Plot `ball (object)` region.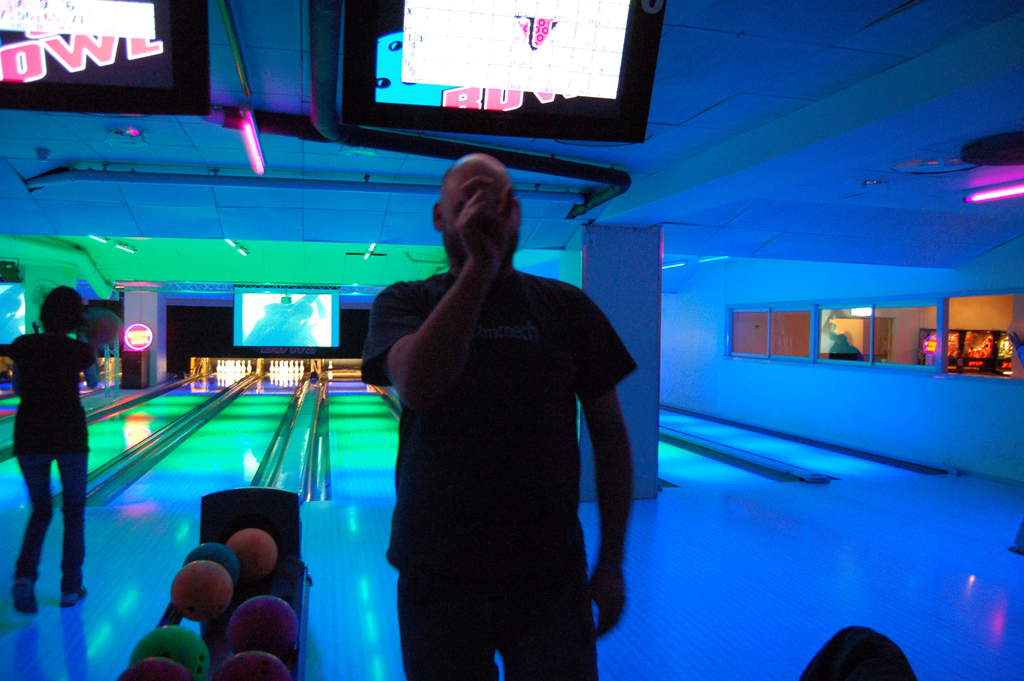
Plotted at pyautogui.locateOnScreen(119, 657, 189, 680).
